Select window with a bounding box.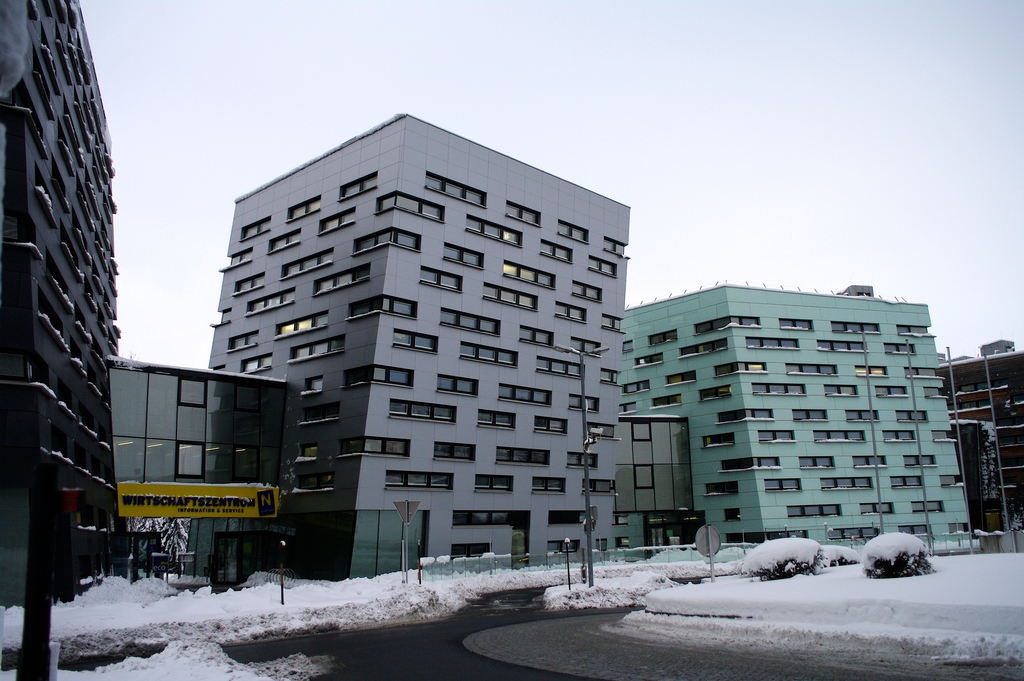
x1=750, y1=382, x2=808, y2=397.
